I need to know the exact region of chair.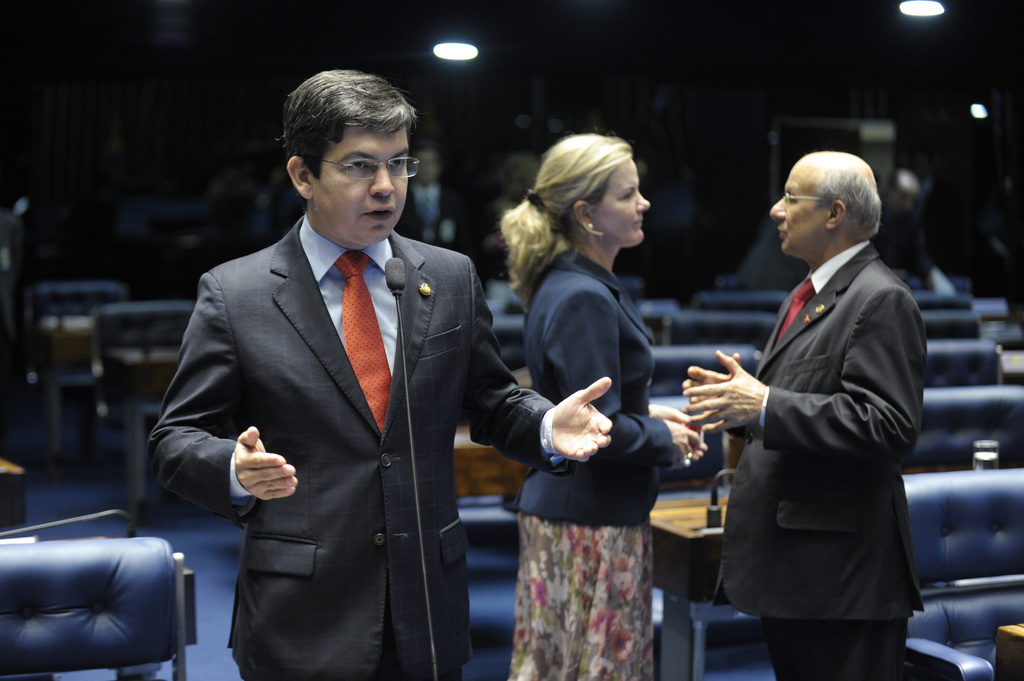
Region: {"x1": 493, "y1": 308, "x2": 532, "y2": 368}.
